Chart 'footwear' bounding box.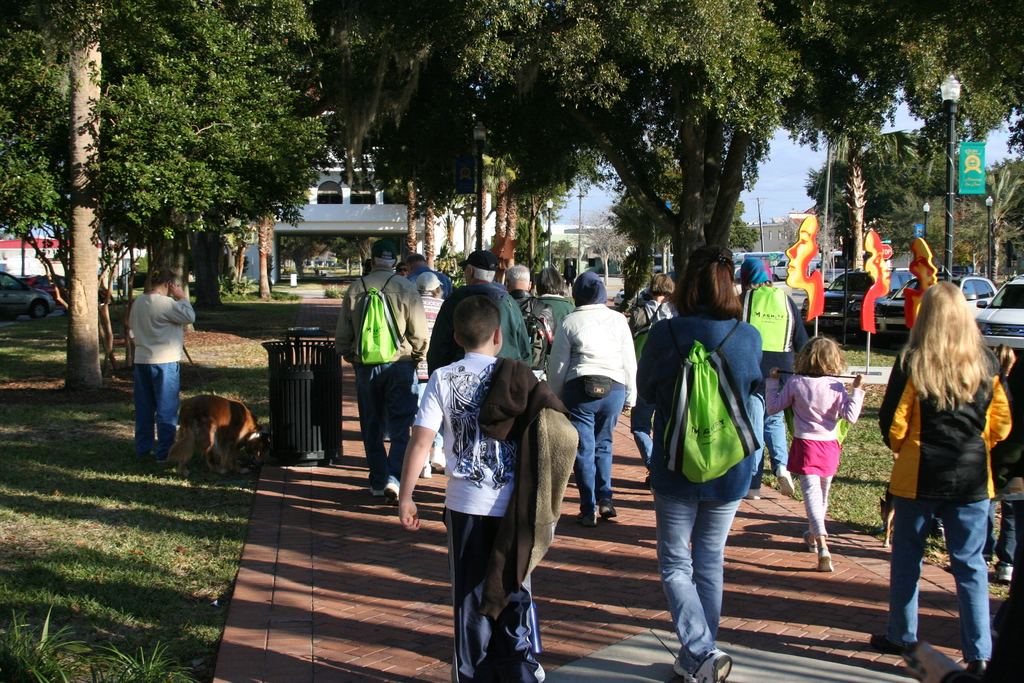
Charted: 385, 476, 406, 504.
